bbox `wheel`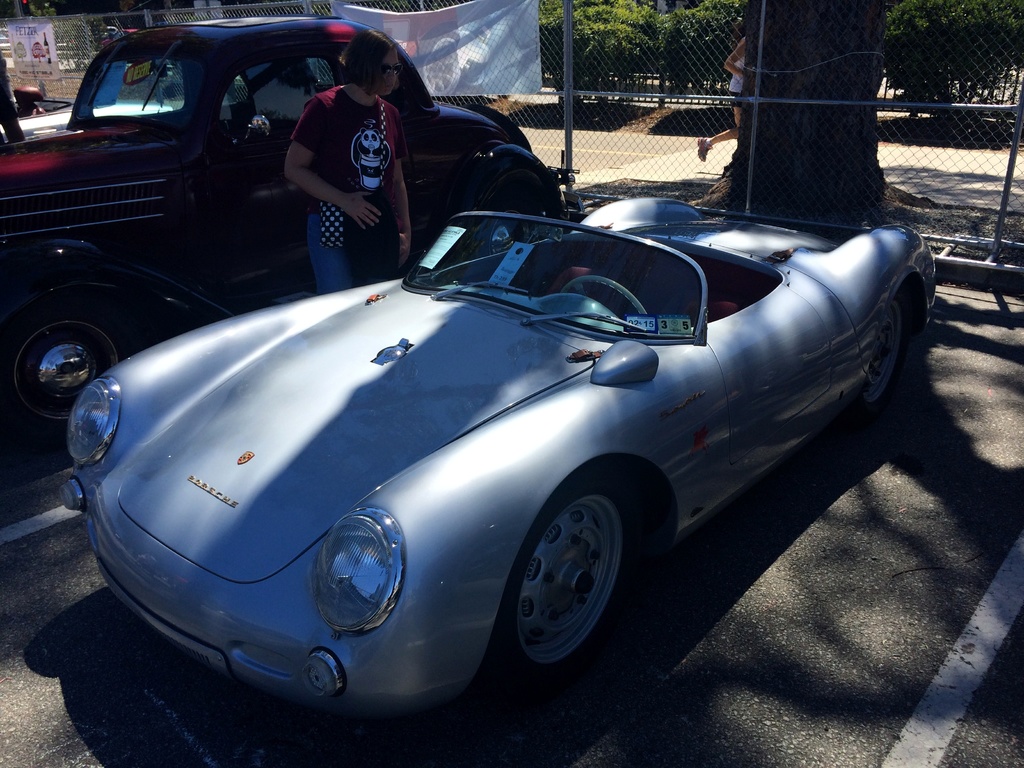
bbox=[492, 484, 632, 684]
